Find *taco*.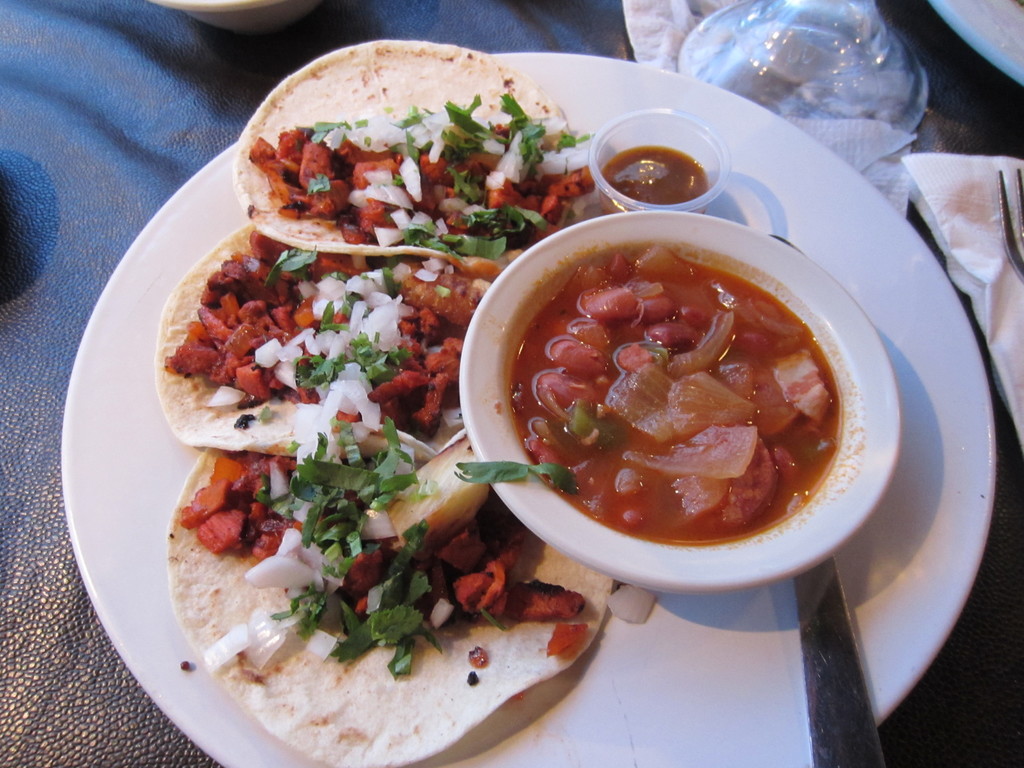
x1=230 y1=40 x2=602 y2=274.
